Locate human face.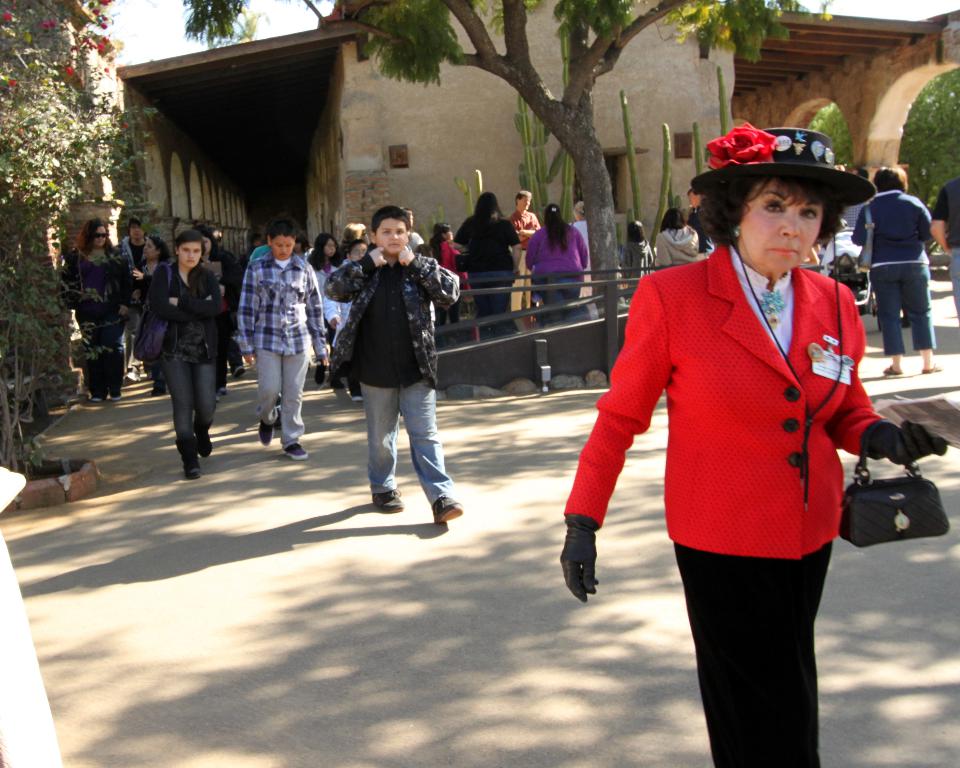
Bounding box: <box>323,240,335,257</box>.
